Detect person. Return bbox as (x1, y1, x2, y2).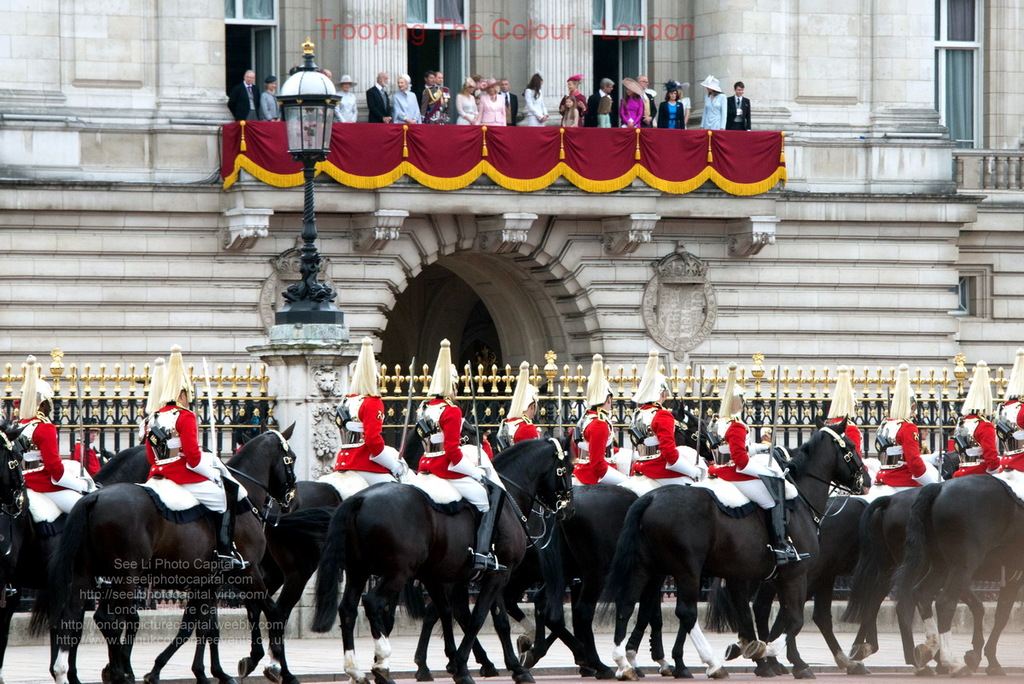
(227, 70, 268, 122).
